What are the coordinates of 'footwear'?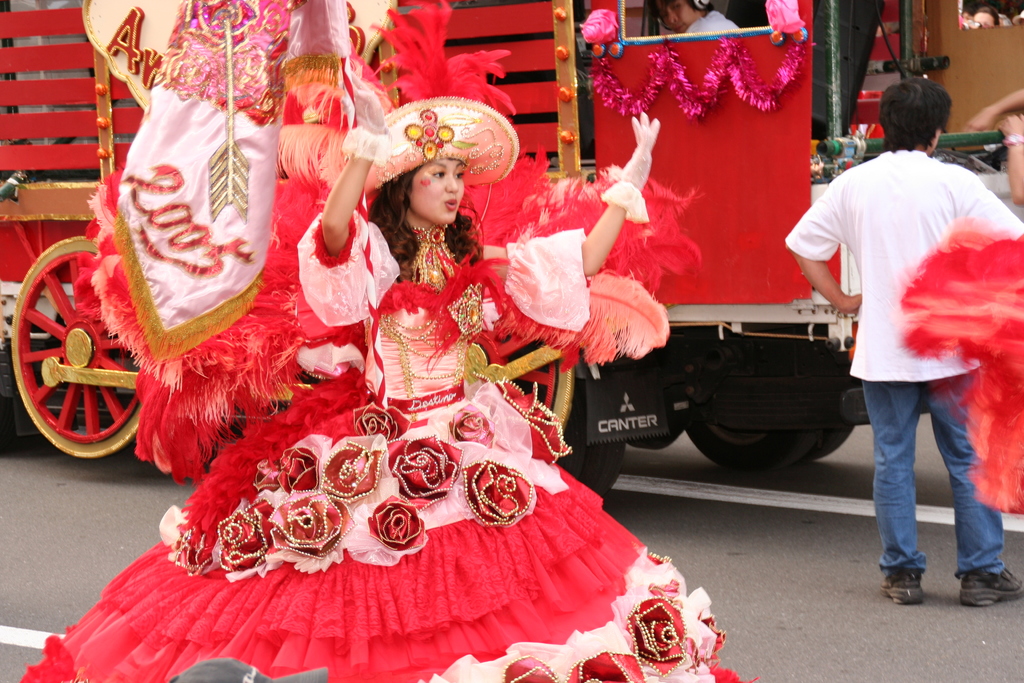
bbox=[960, 565, 1021, 609].
